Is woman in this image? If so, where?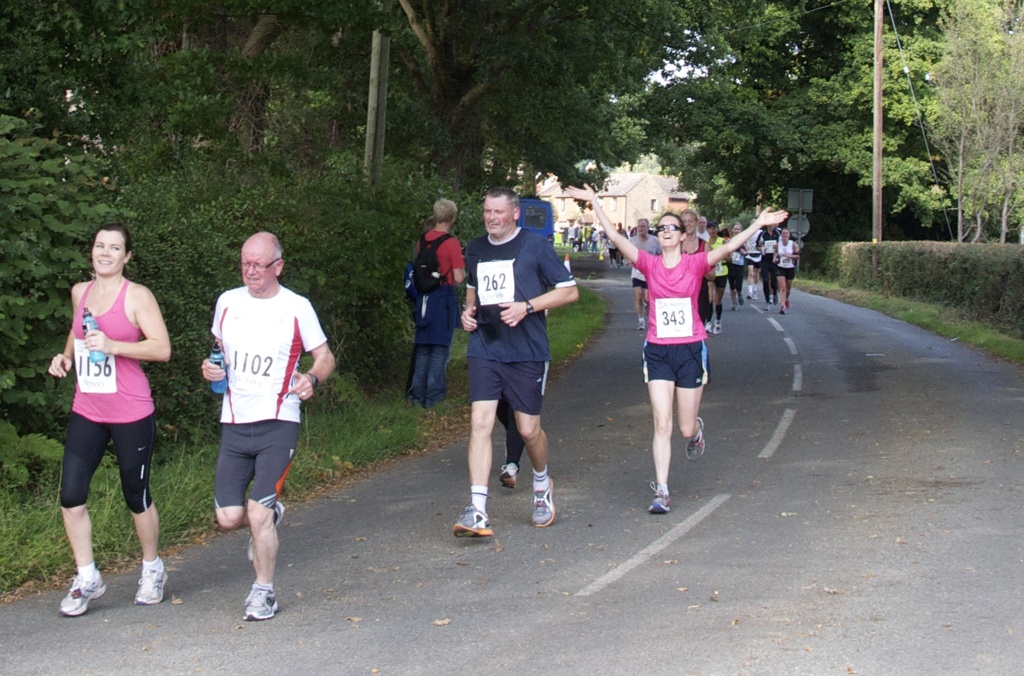
Yes, at {"left": 676, "top": 207, "right": 710, "bottom": 255}.
